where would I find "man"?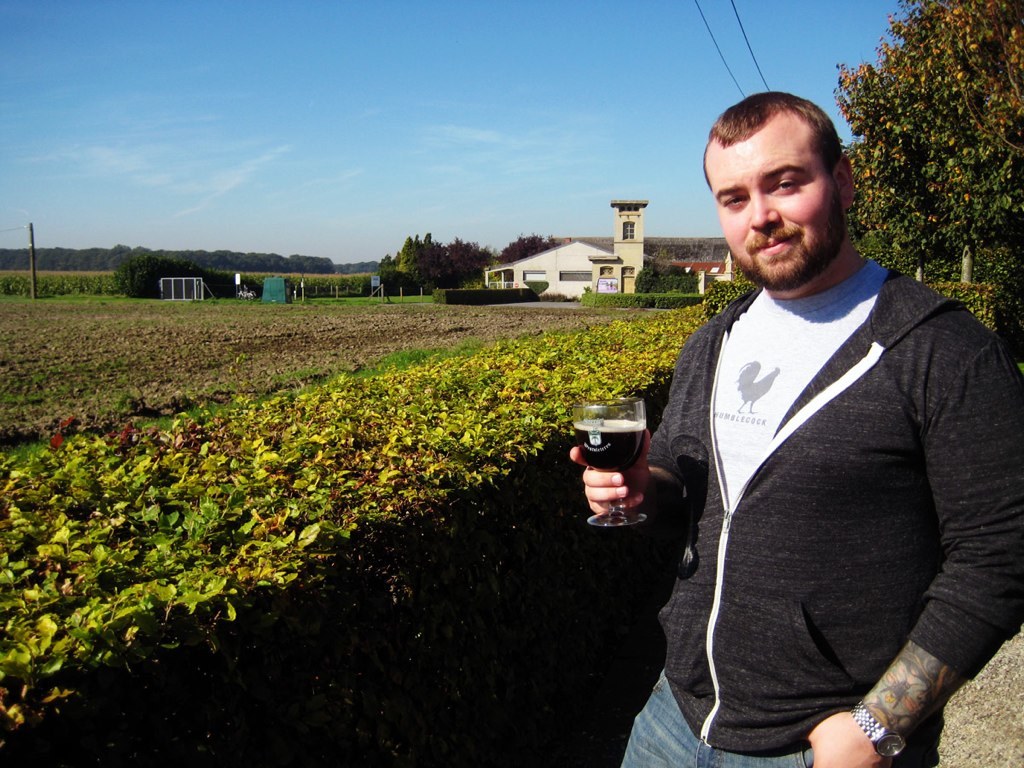
At 625 88 1023 767.
